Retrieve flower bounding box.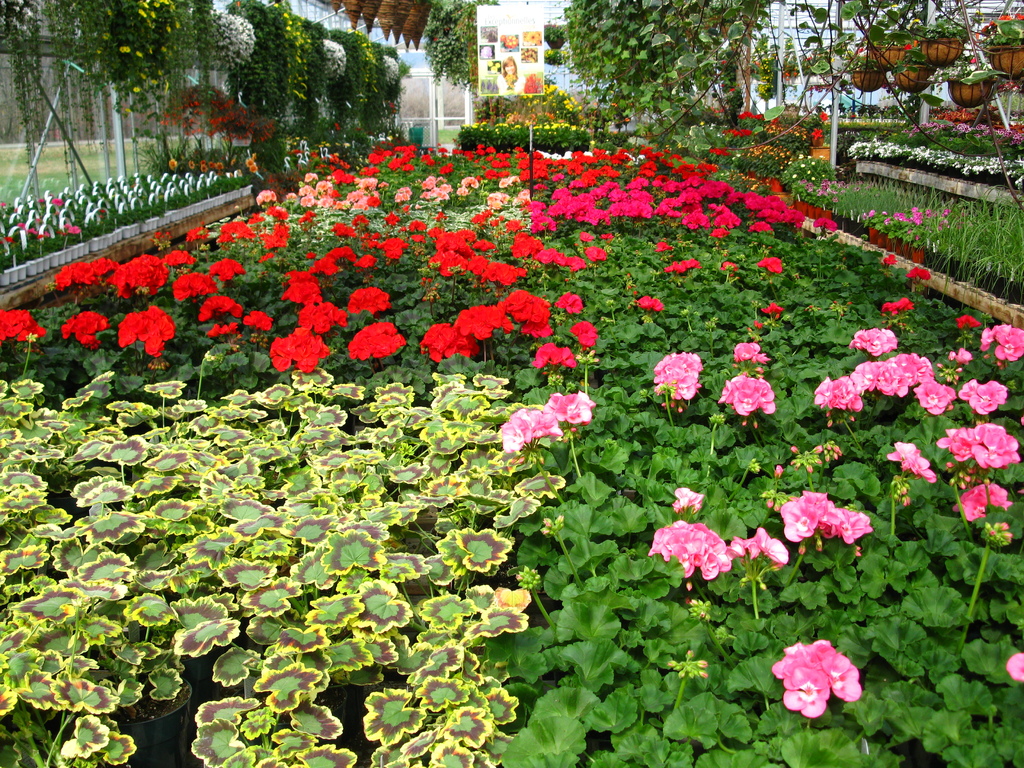
Bounding box: region(647, 516, 732, 582).
